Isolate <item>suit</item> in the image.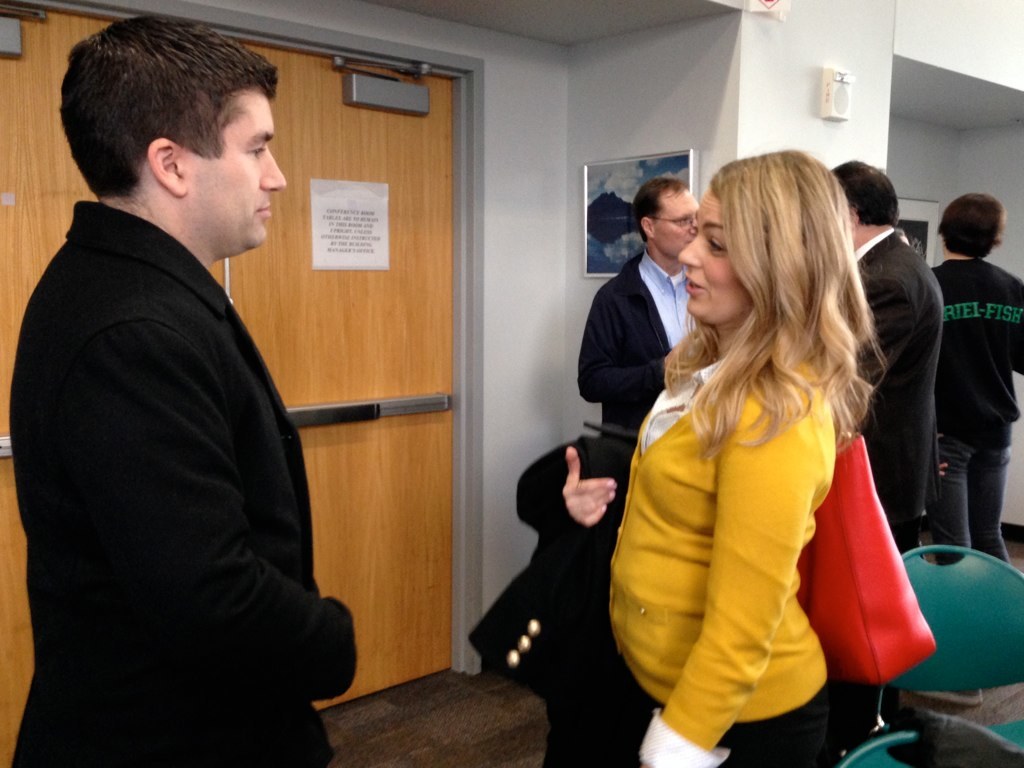
Isolated region: detection(853, 224, 944, 552).
